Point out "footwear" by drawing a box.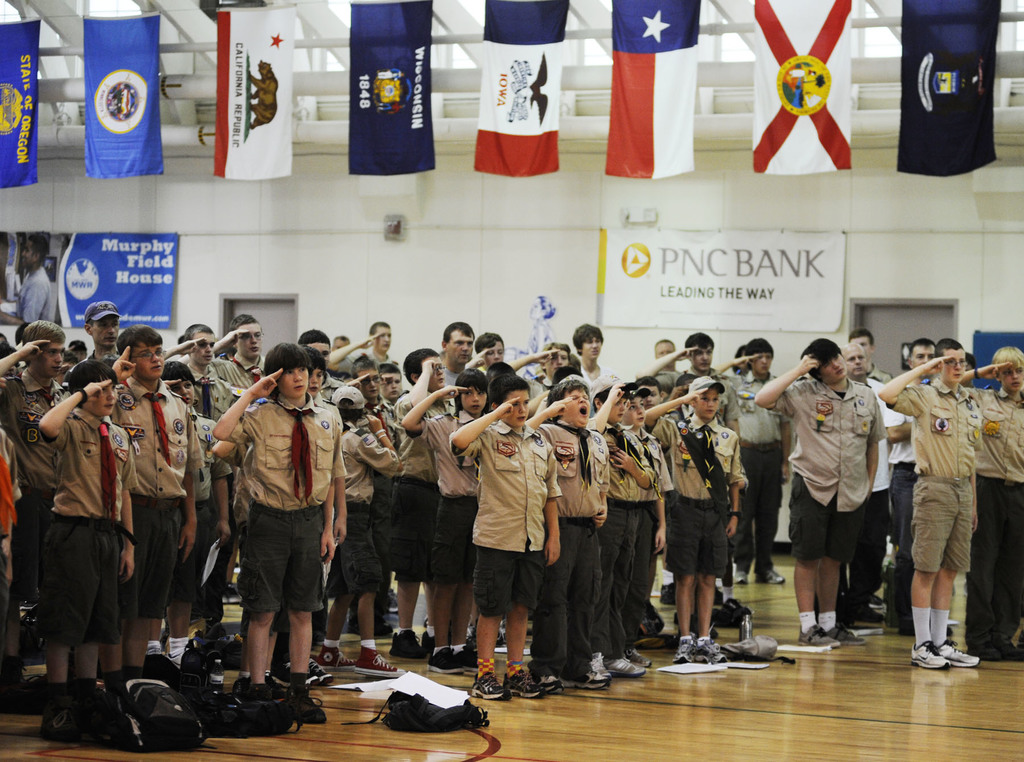
box=[389, 630, 427, 658].
